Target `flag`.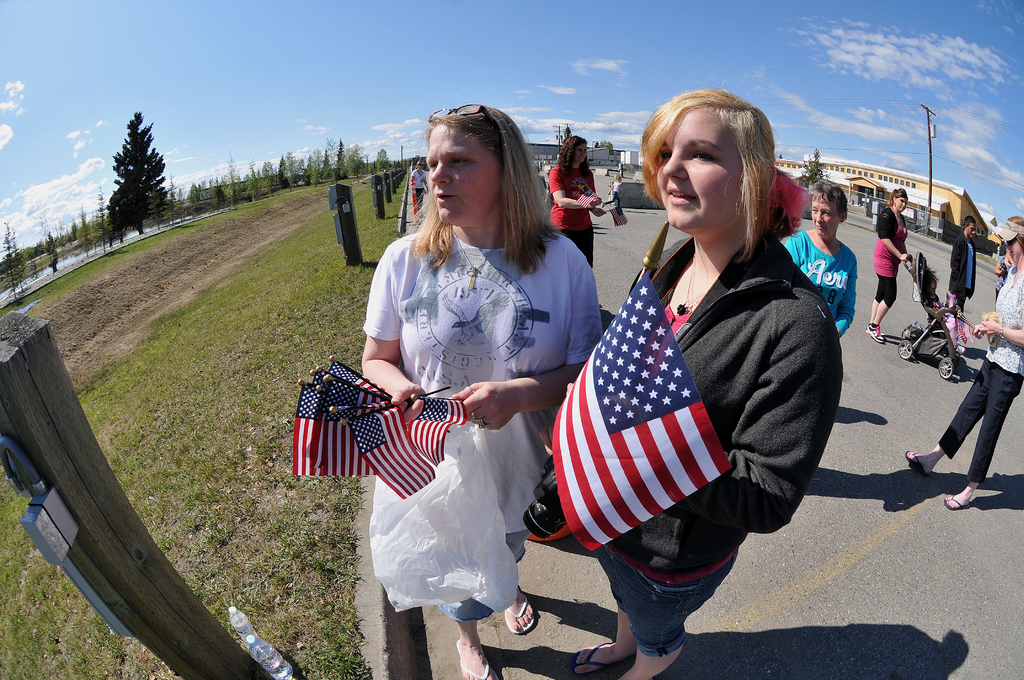
Target region: left=609, top=175, right=621, bottom=196.
